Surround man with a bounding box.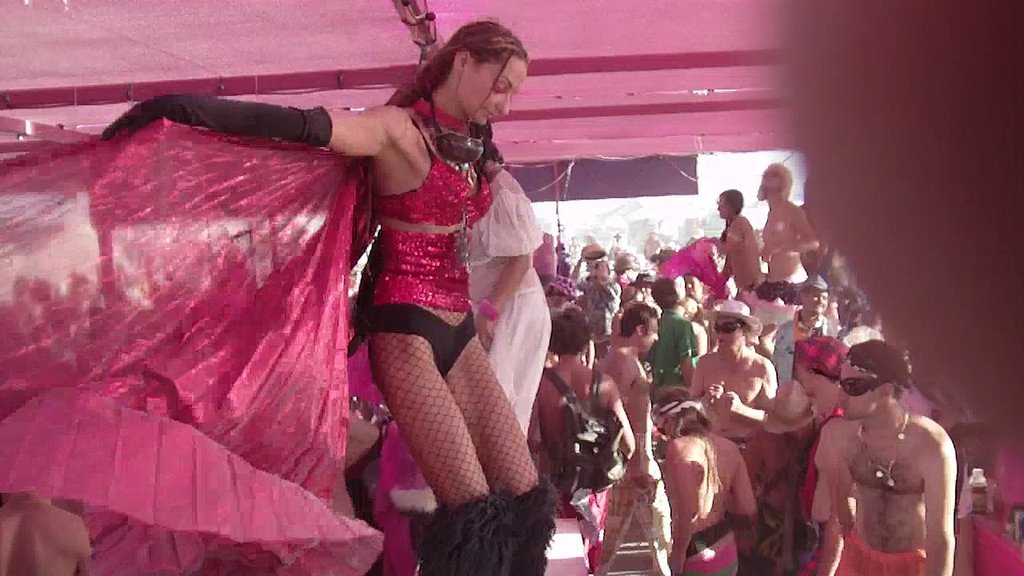
[x1=575, y1=303, x2=678, y2=575].
